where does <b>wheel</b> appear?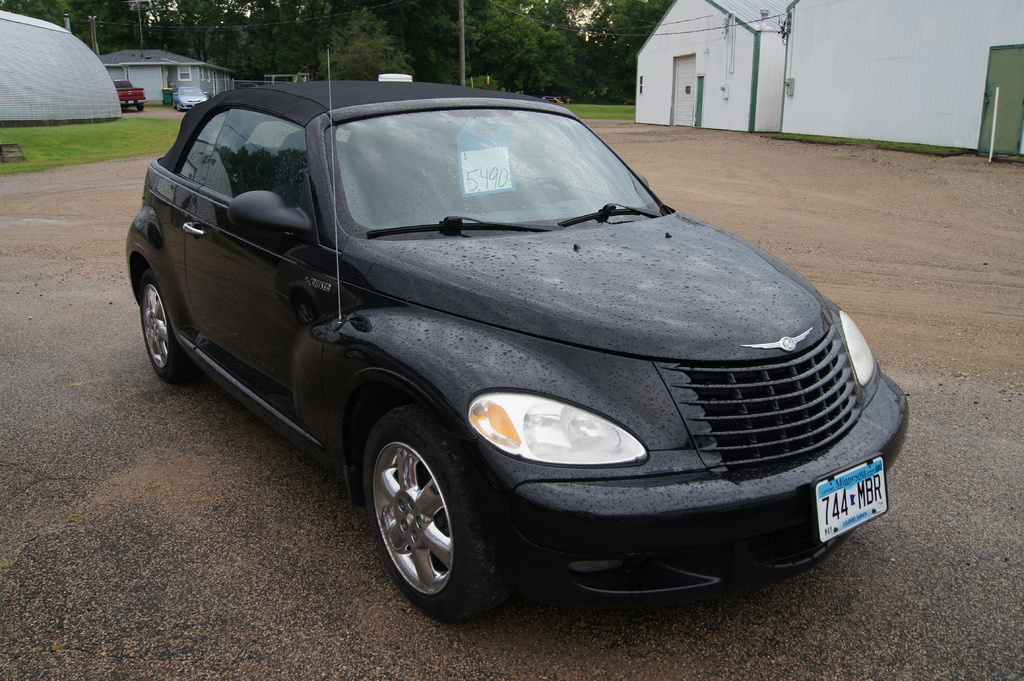
Appears at select_region(506, 182, 572, 213).
